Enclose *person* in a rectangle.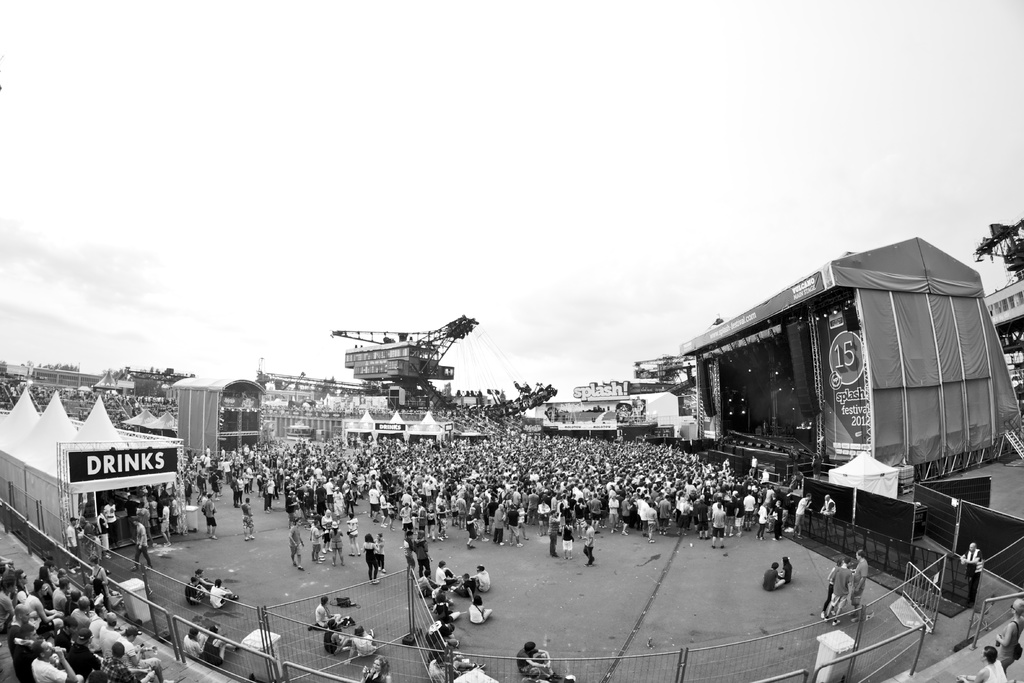
crop(957, 645, 1009, 682).
